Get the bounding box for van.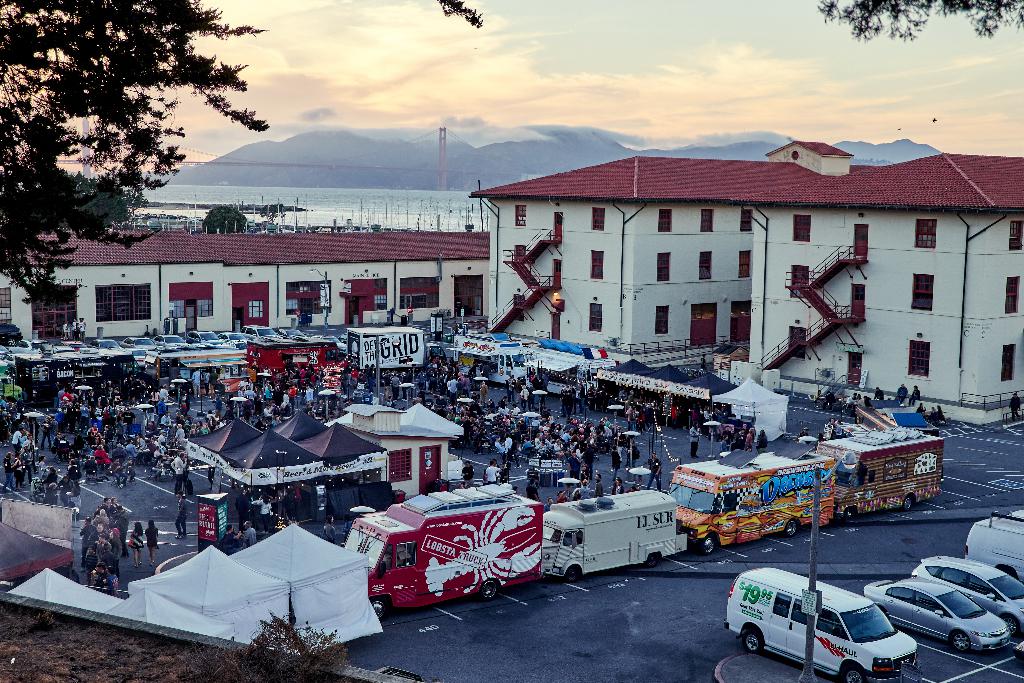
x1=721, y1=566, x2=919, y2=682.
